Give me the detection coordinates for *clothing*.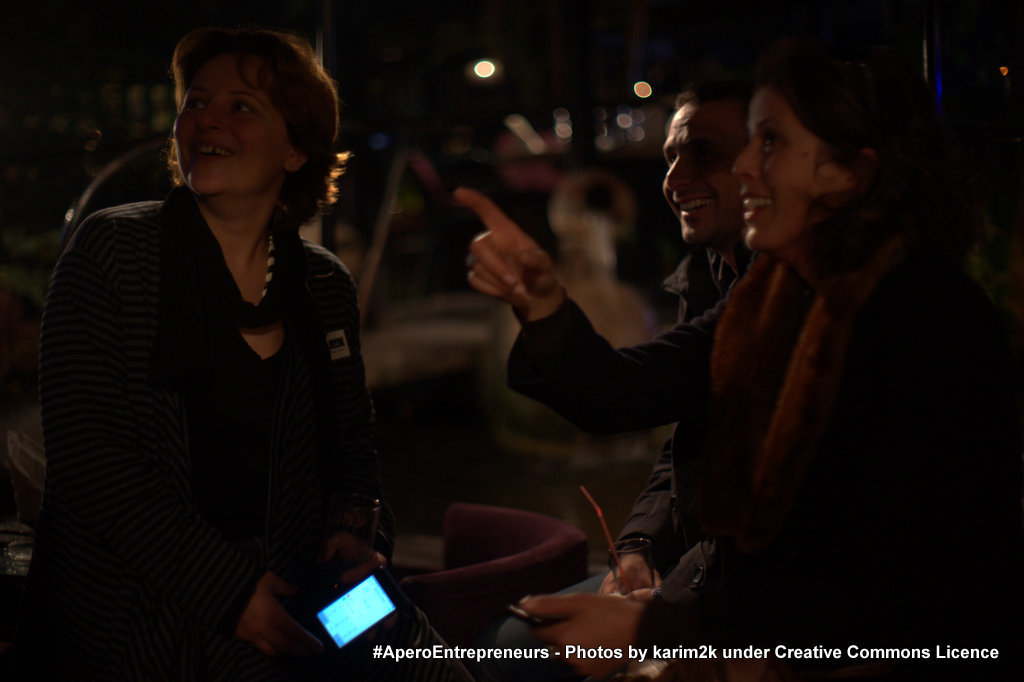
bbox=[605, 248, 758, 649].
